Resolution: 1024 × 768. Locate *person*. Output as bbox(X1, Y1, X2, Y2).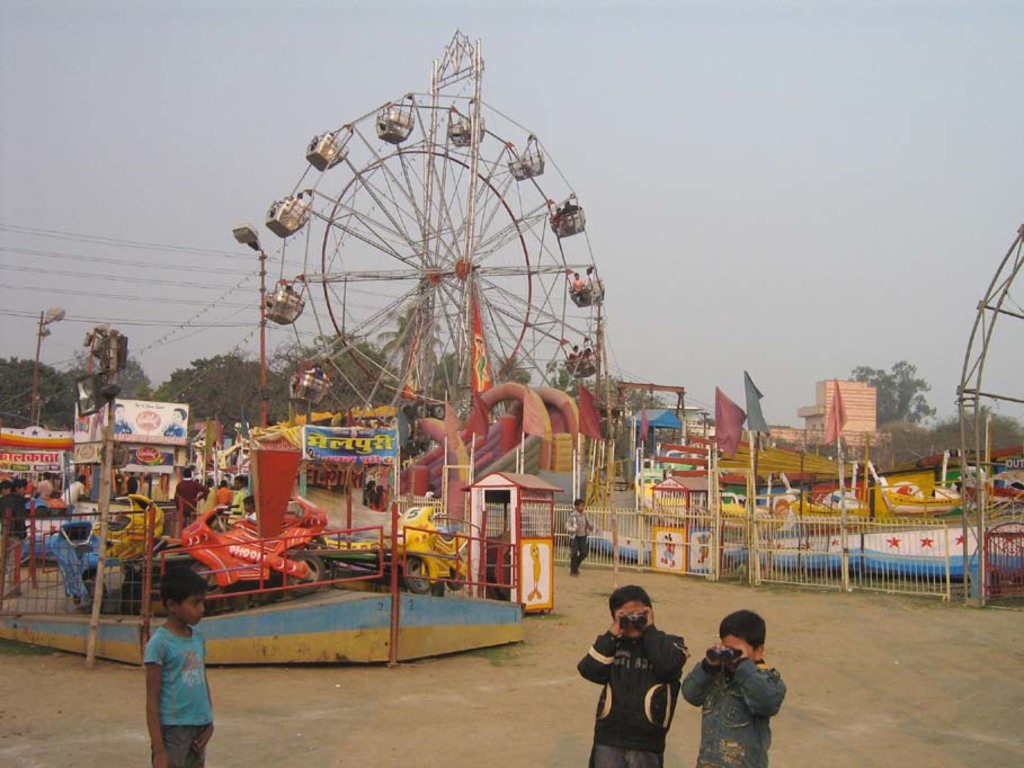
bbox(558, 495, 594, 577).
